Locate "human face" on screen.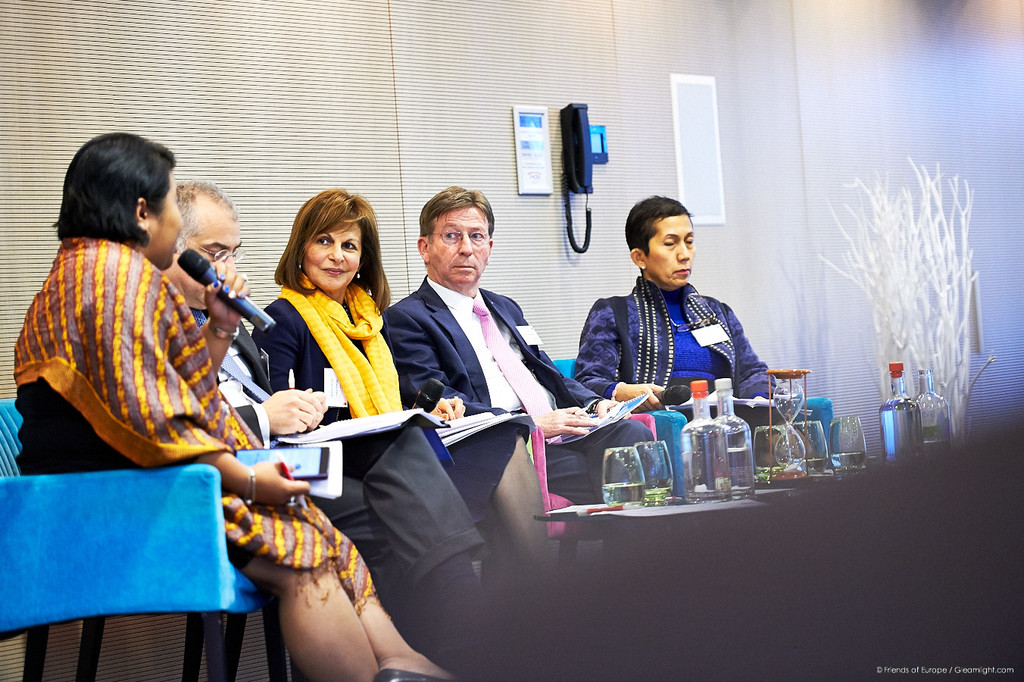
On screen at {"left": 167, "top": 192, "right": 236, "bottom": 316}.
